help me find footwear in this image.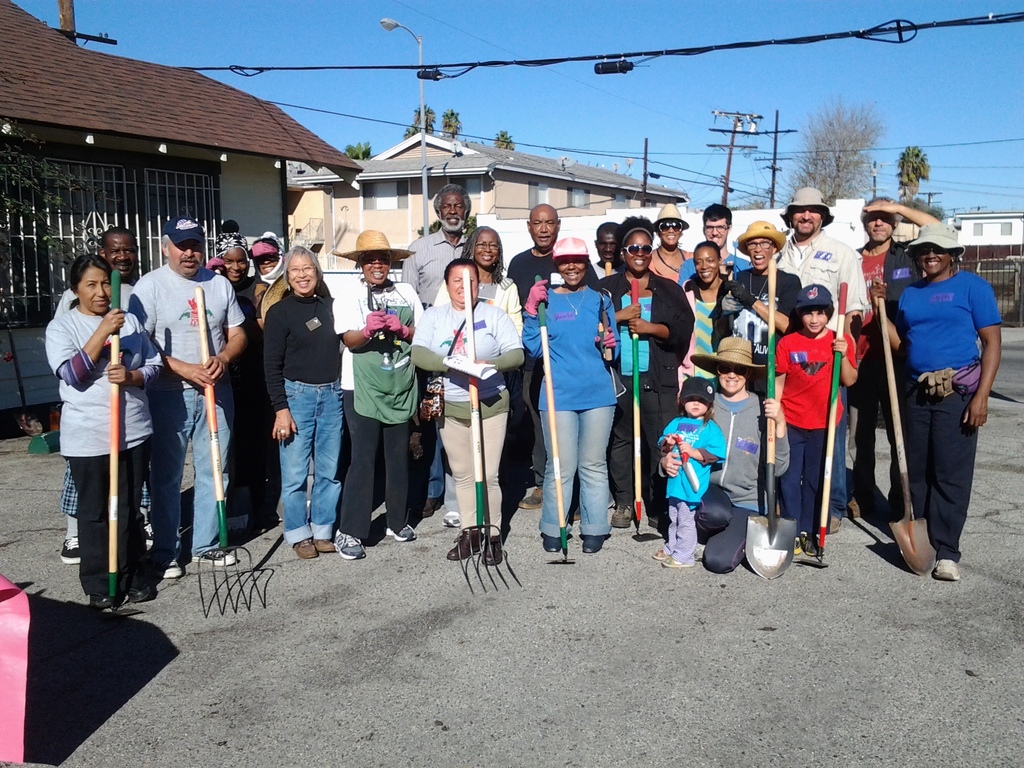
Found it: [436, 508, 461, 529].
